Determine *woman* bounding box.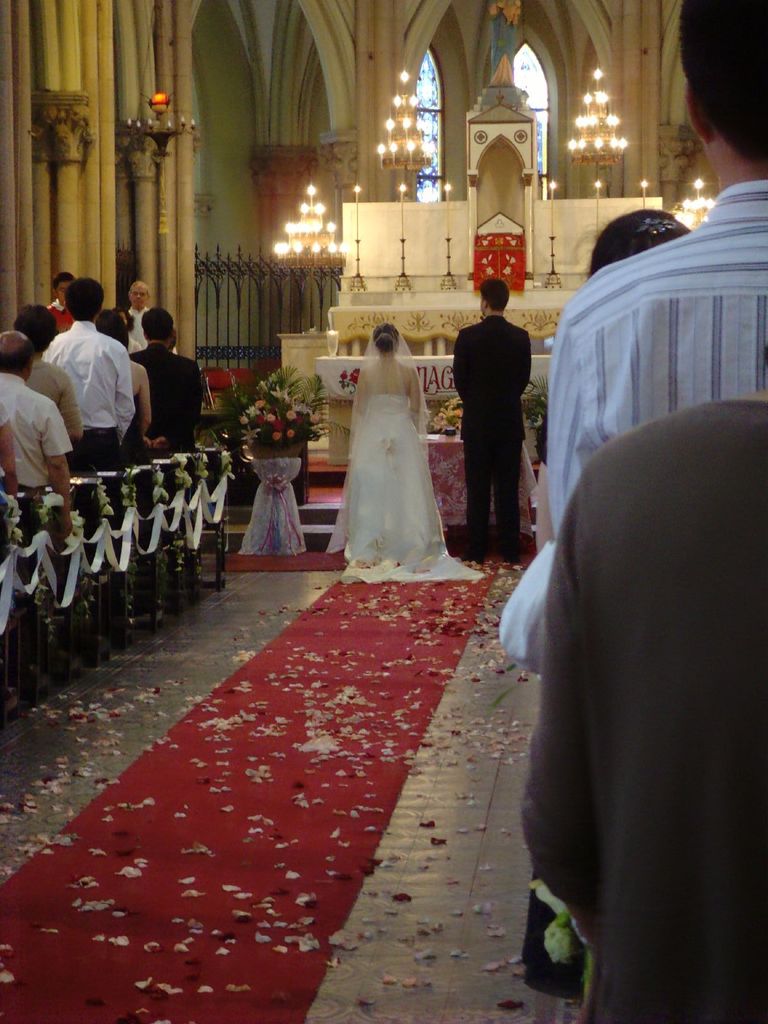
Determined: [left=326, top=306, right=459, bottom=564].
